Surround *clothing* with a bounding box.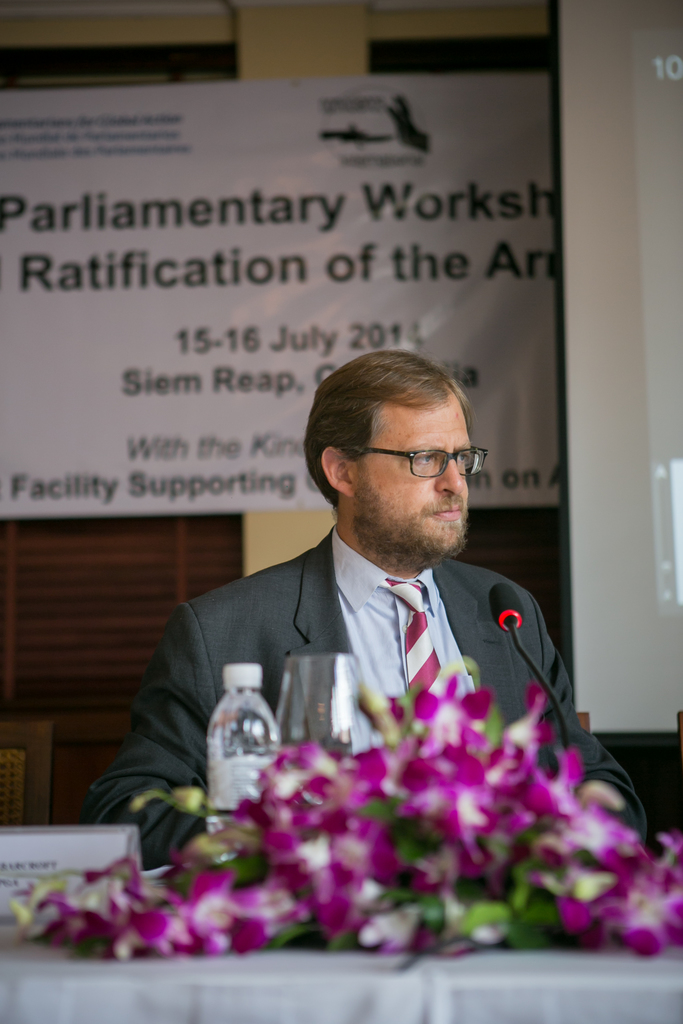
<region>83, 531, 661, 875</region>.
